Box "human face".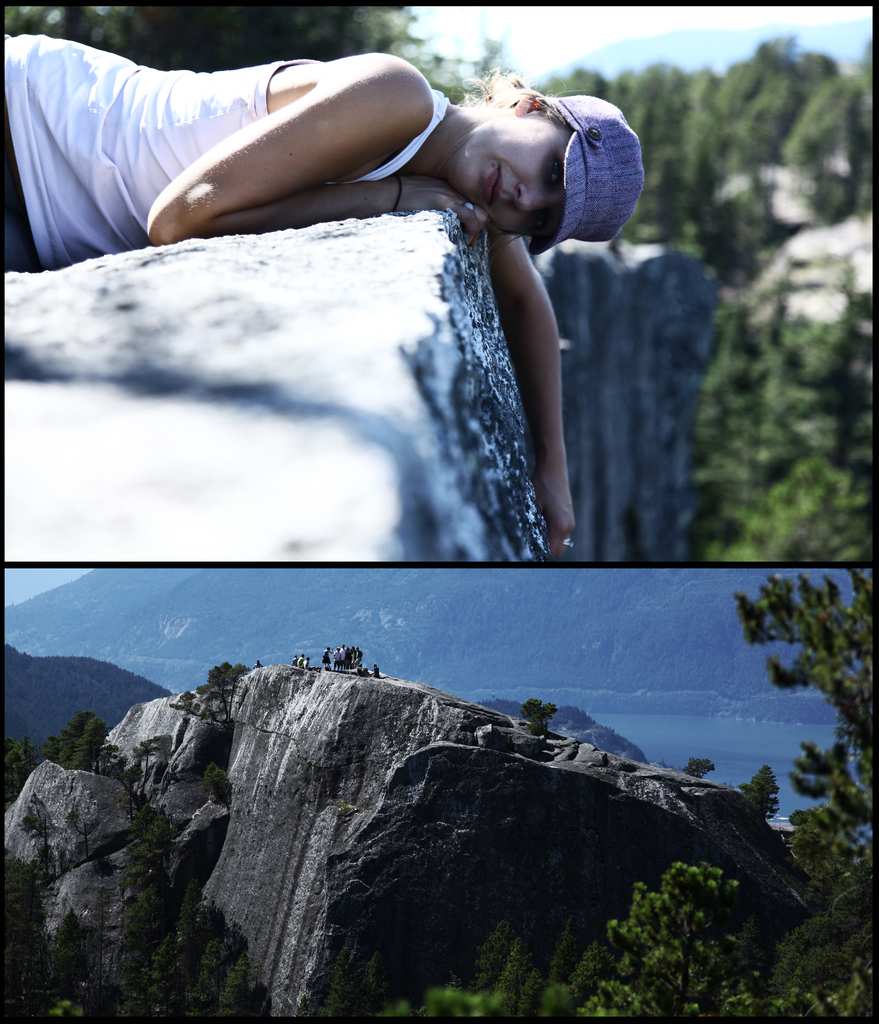
459, 116, 566, 234.
